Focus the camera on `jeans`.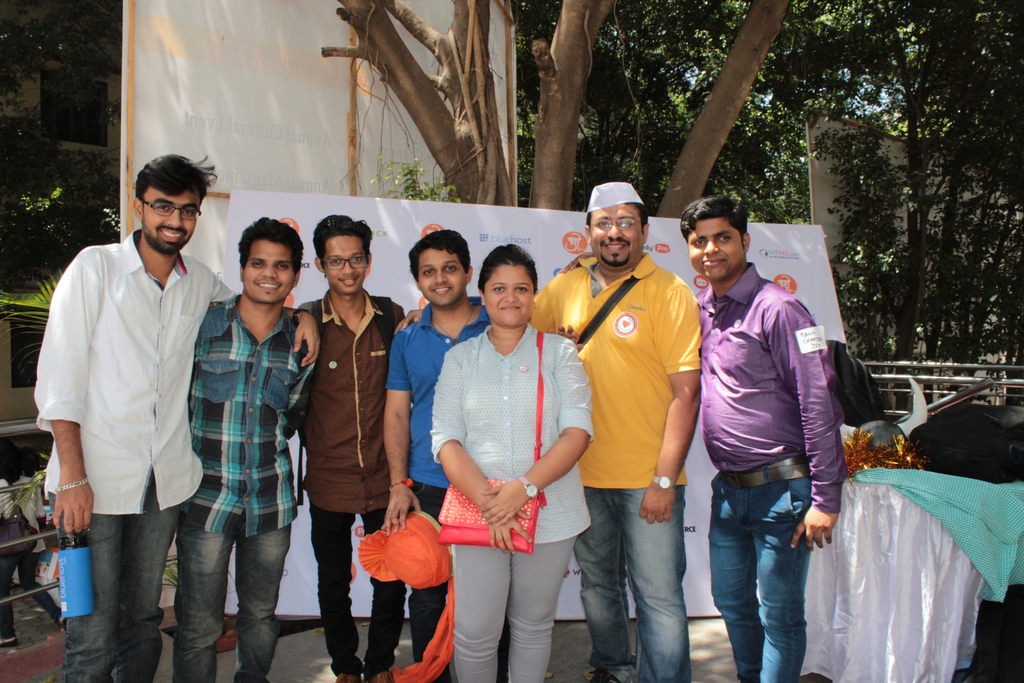
Focus region: [left=710, top=475, right=814, bottom=682].
